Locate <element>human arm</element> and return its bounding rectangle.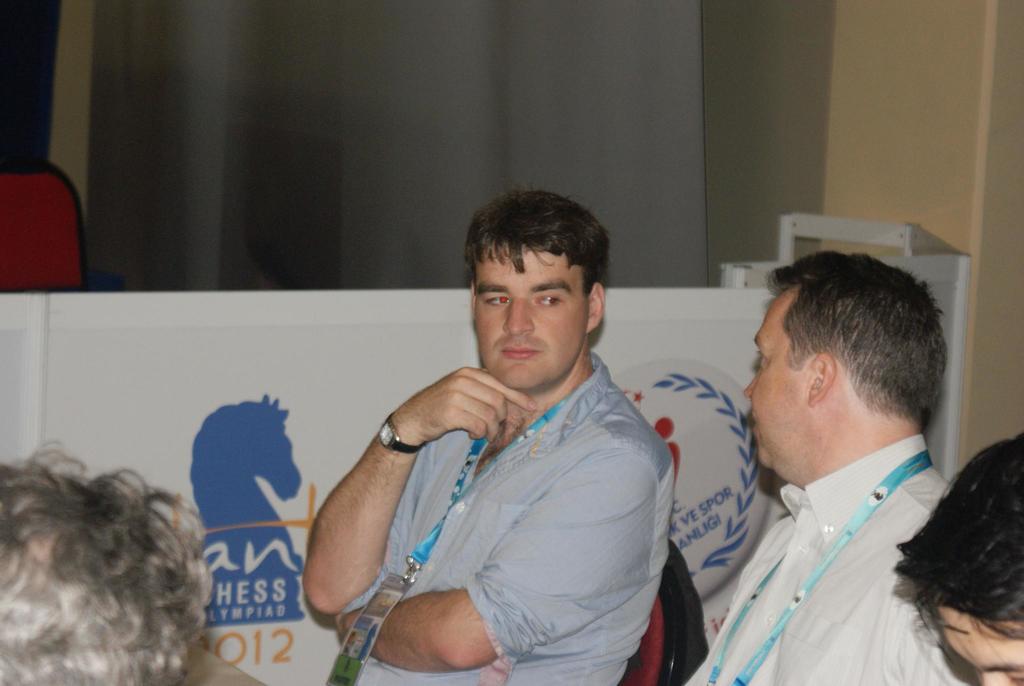
[338,426,666,685].
